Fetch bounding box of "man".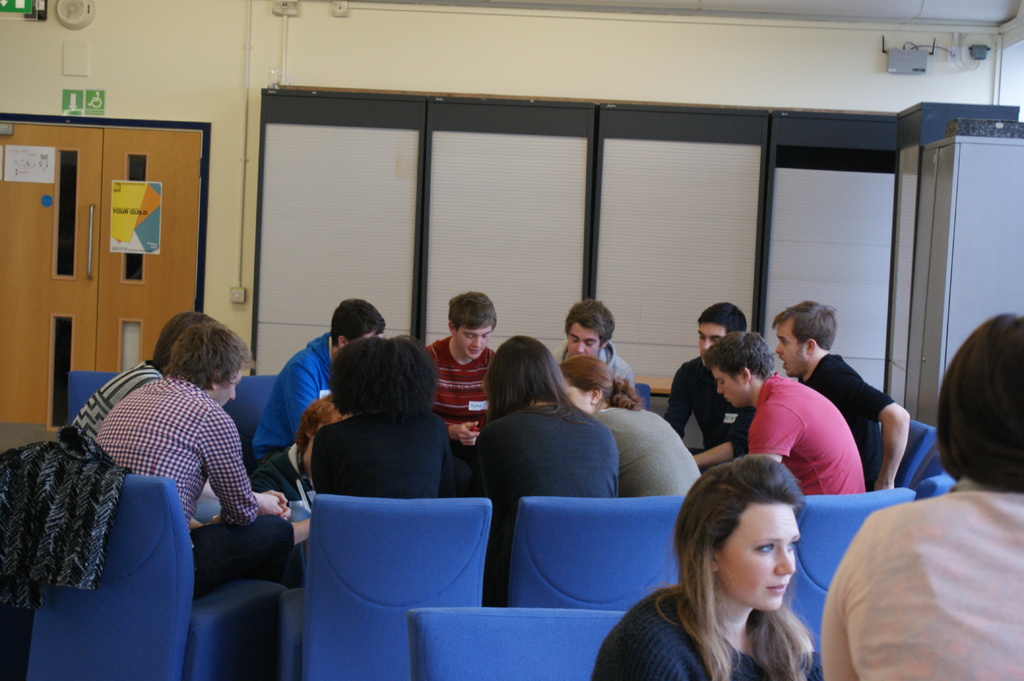
Bbox: bbox=(707, 328, 876, 502).
